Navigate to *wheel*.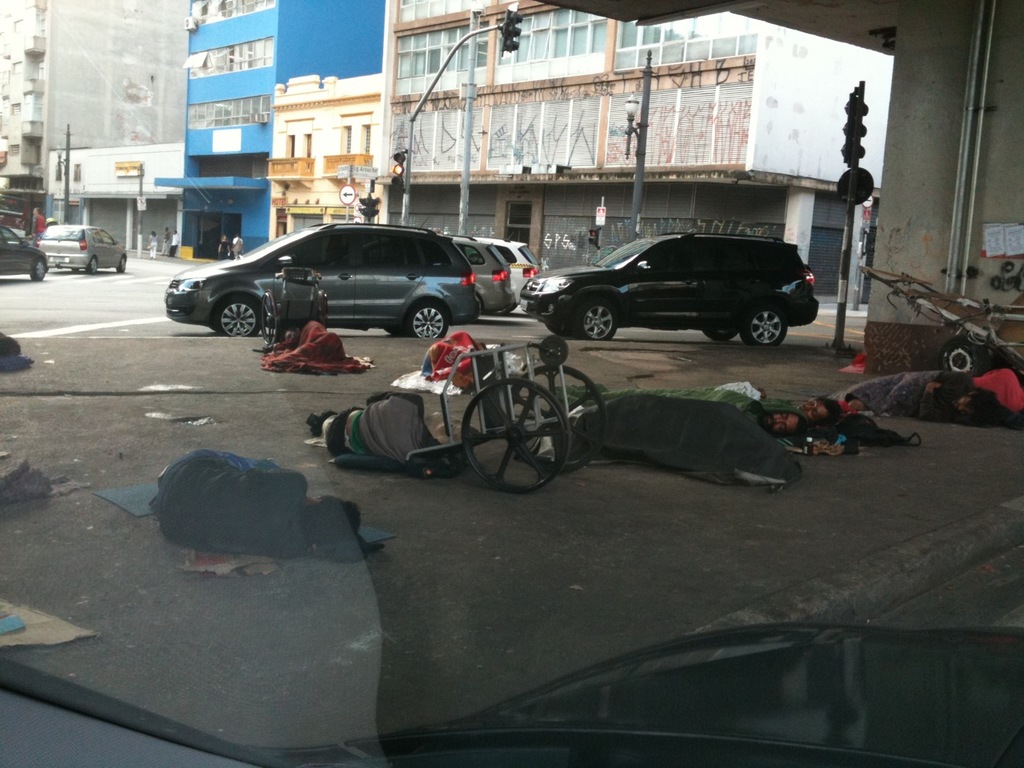
Navigation target: (x1=114, y1=254, x2=130, y2=278).
